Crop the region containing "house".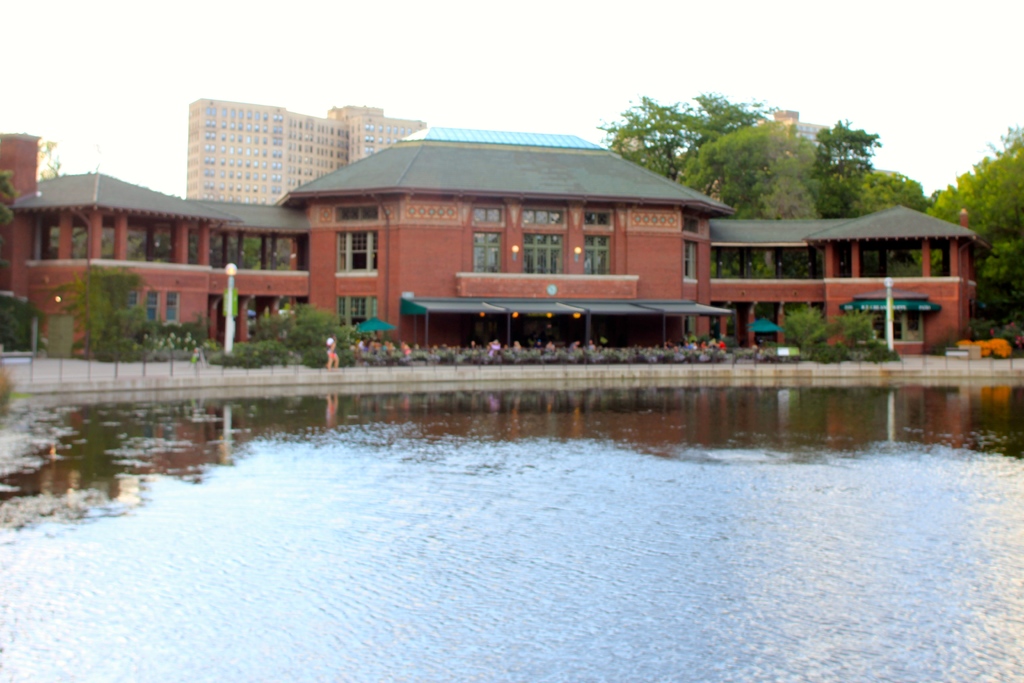
Crop region: (left=276, top=135, right=732, bottom=349).
